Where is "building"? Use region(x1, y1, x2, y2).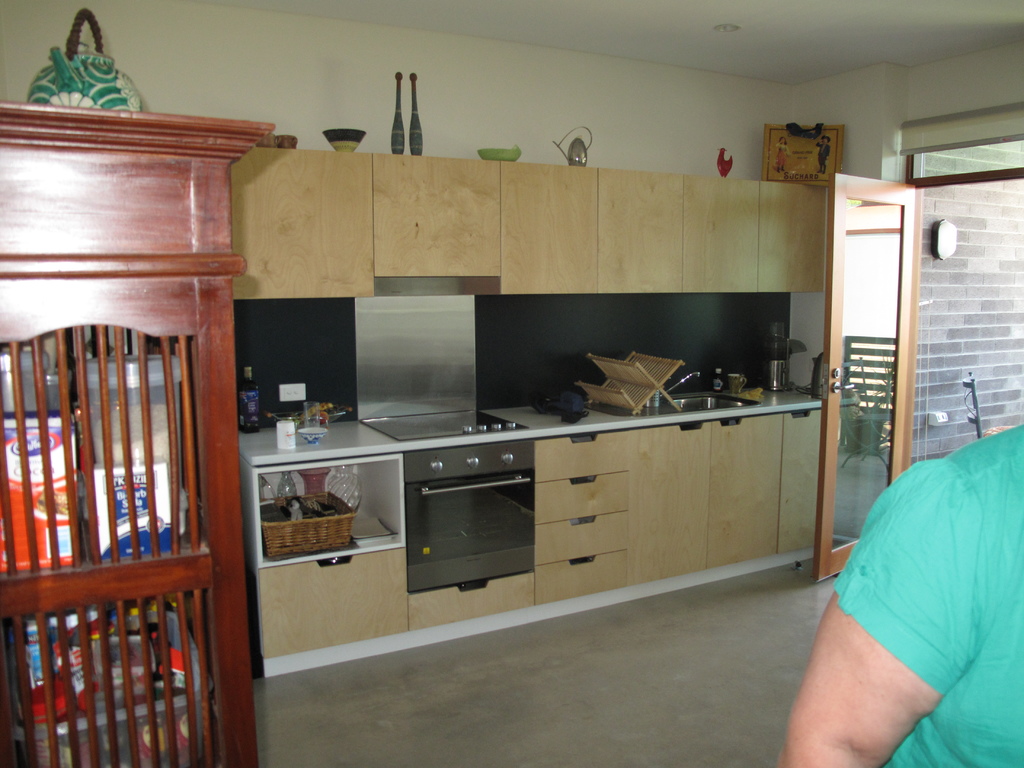
region(0, 0, 1023, 767).
